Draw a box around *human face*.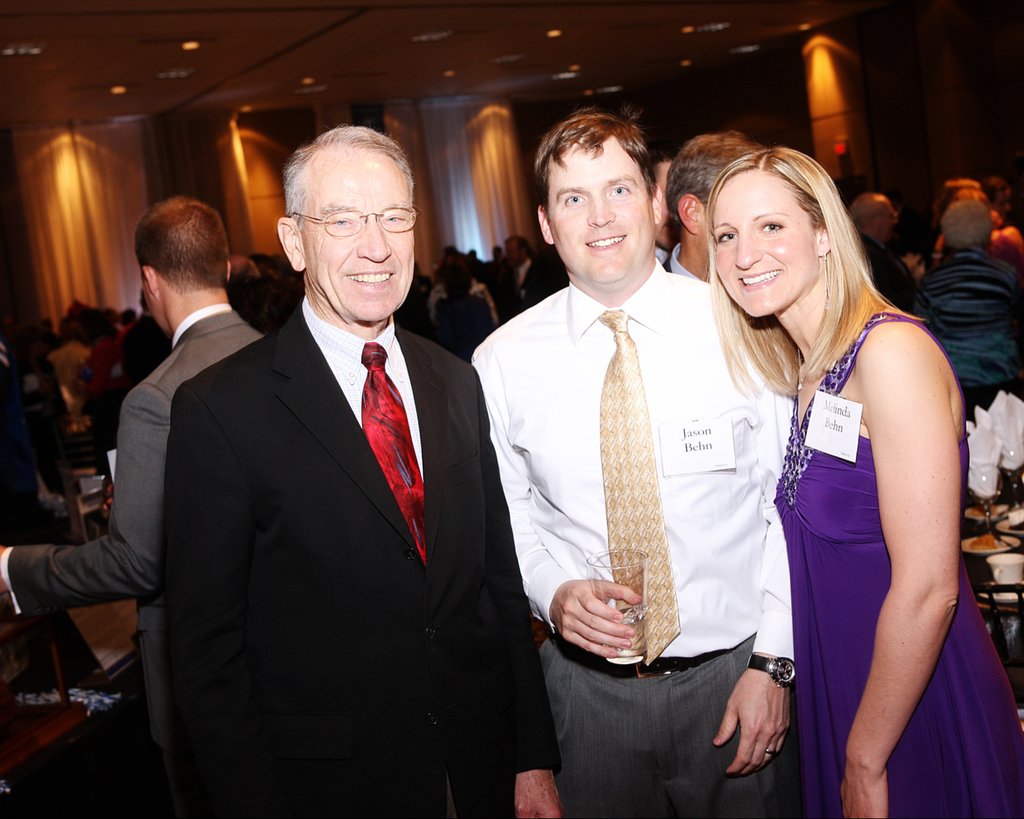
select_region(291, 148, 416, 327).
